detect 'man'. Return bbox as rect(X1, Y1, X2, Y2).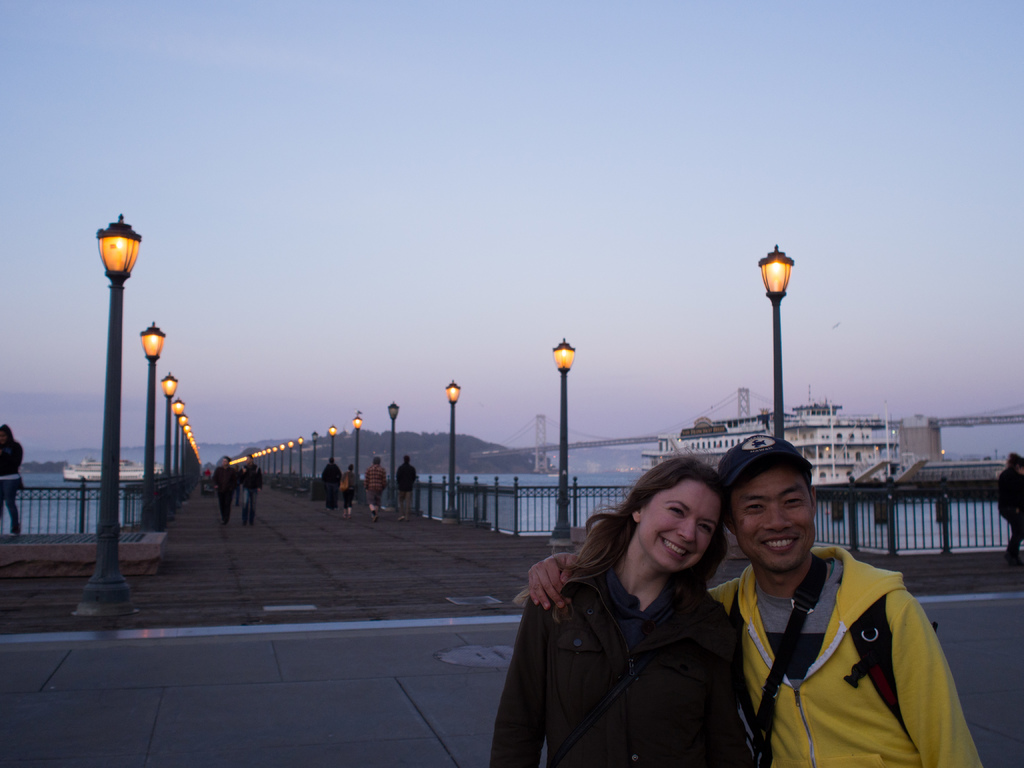
rect(396, 454, 416, 522).
